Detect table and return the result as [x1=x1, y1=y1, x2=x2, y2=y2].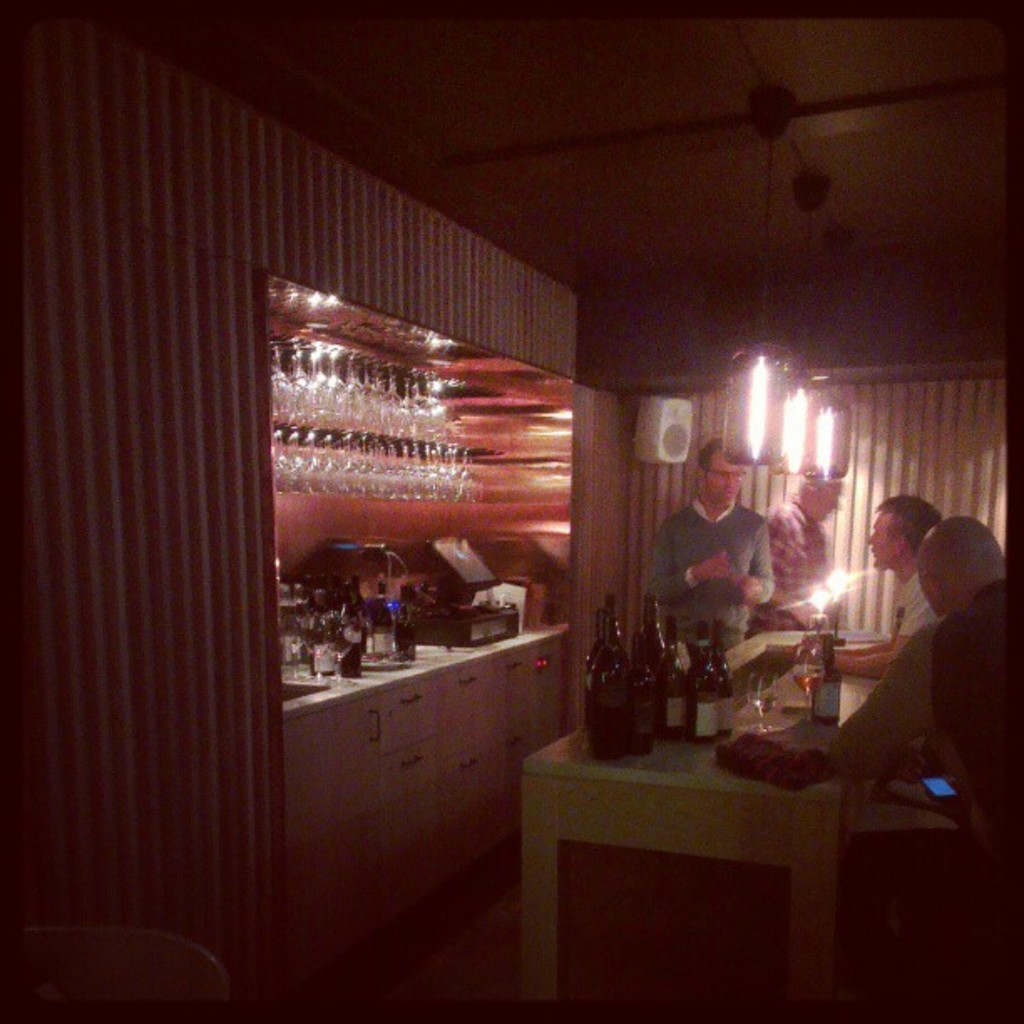
[x1=390, y1=622, x2=892, y2=1009].
